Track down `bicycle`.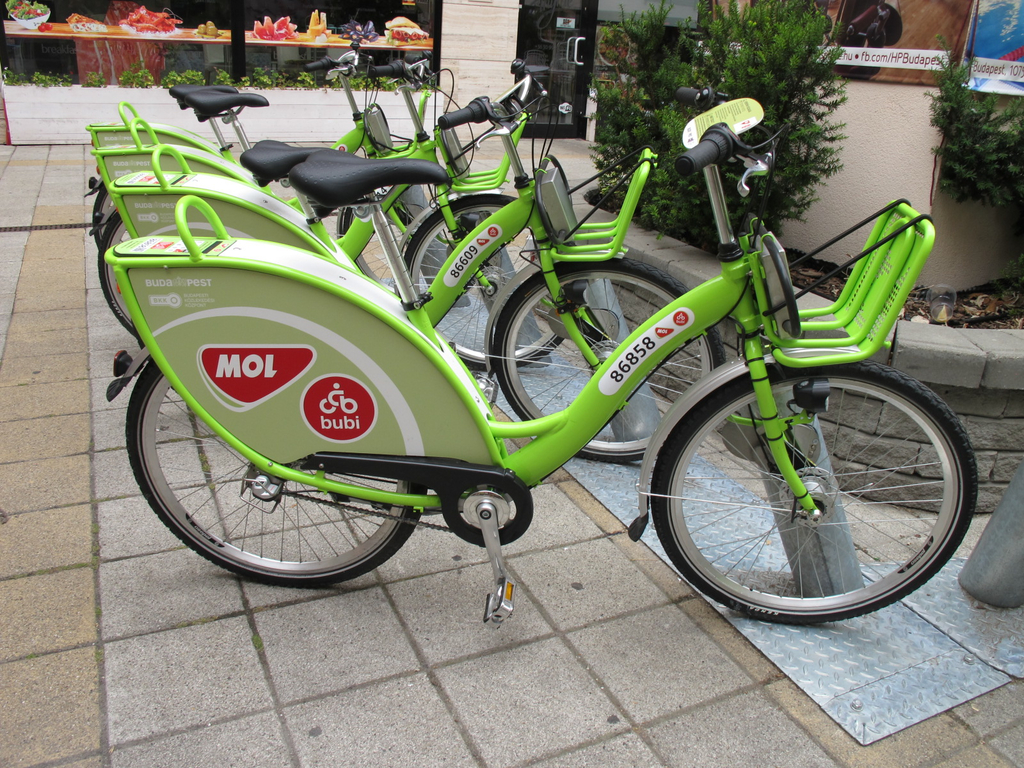
Tracked to [91, 53, 477, 289].
